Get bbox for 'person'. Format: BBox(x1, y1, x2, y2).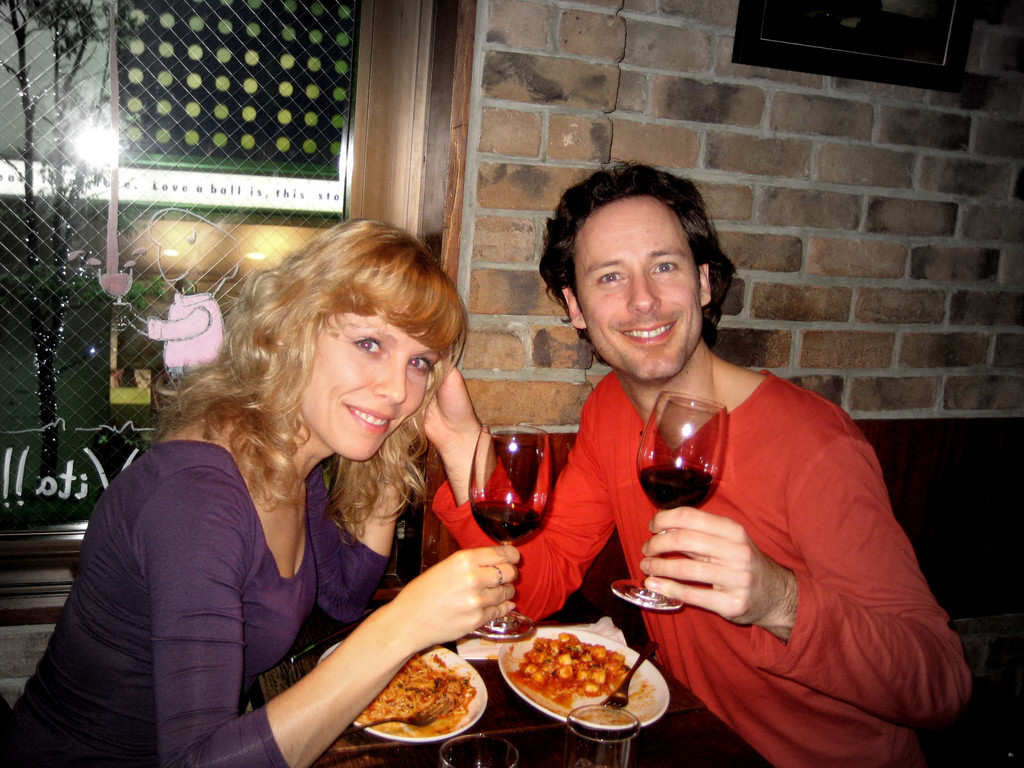
BBox(12, 209, 513, 767).
